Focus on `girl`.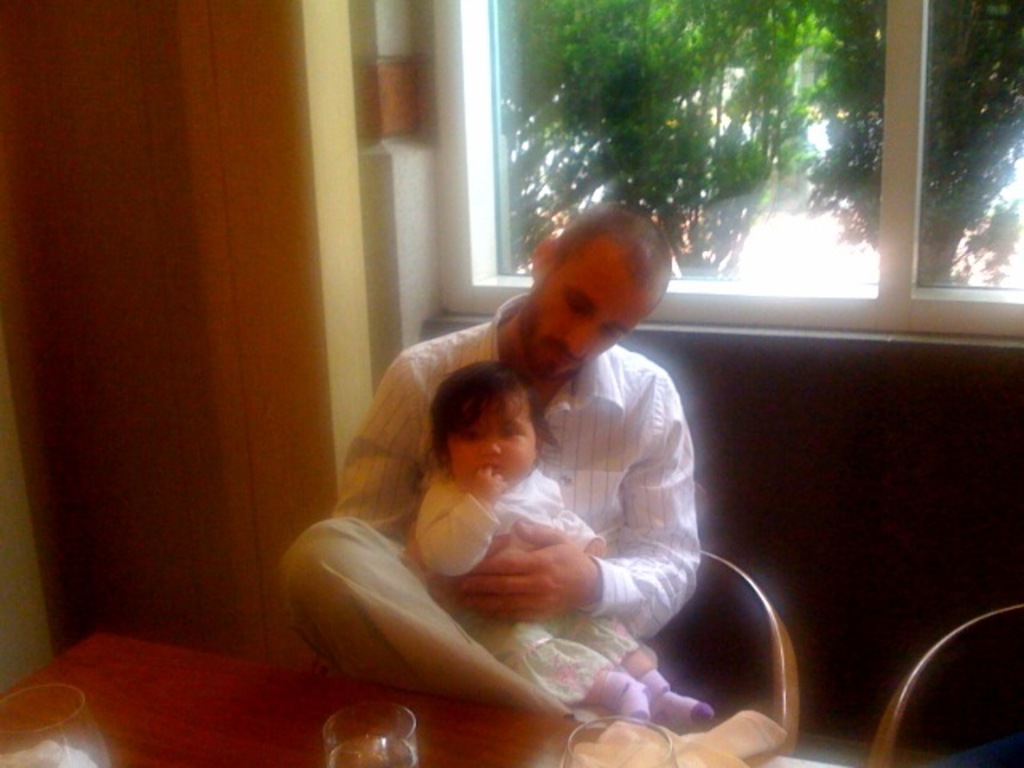
Focused at (419,346,712,734).
